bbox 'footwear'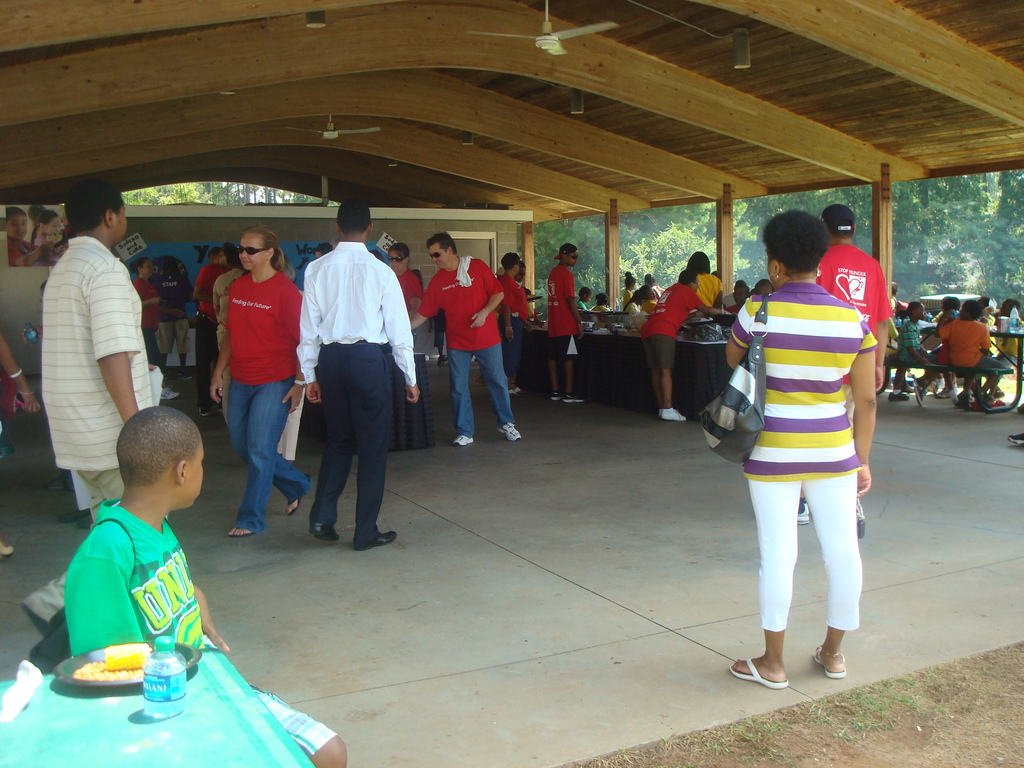
pyautogui.locateOnScreen(200, 402, 210, 415)
